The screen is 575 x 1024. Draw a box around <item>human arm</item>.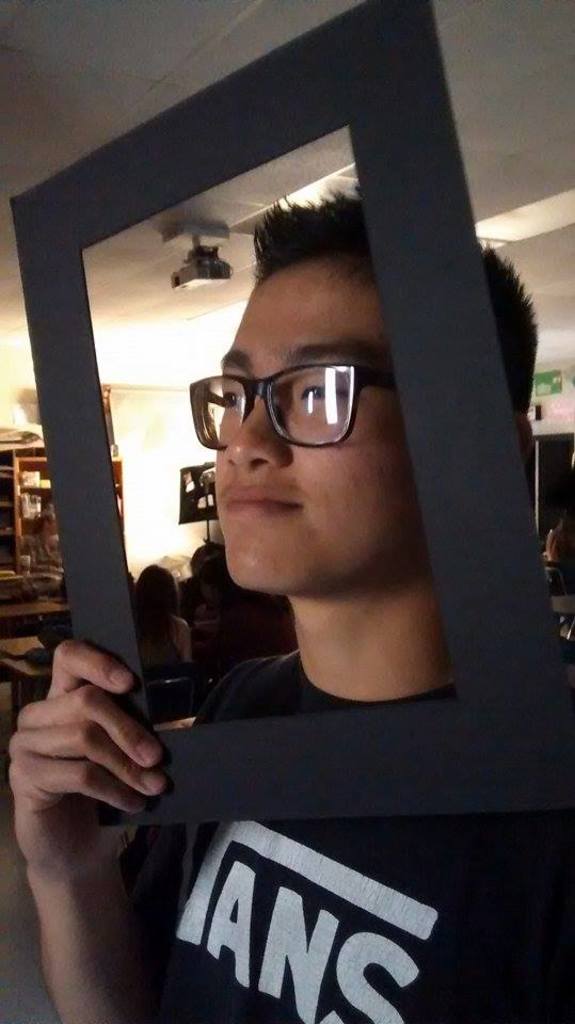
pyautogui.locateOnScreen(1, 618, 179, 982).
